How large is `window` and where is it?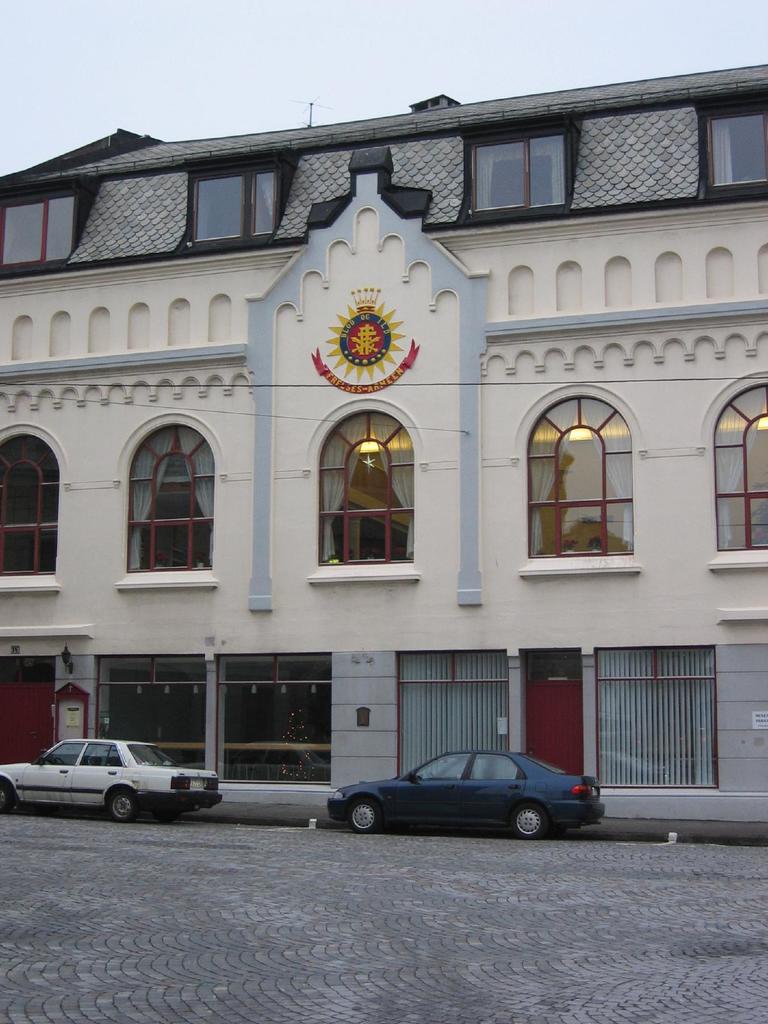
Bounding box: (310, 388, 424, 586).
